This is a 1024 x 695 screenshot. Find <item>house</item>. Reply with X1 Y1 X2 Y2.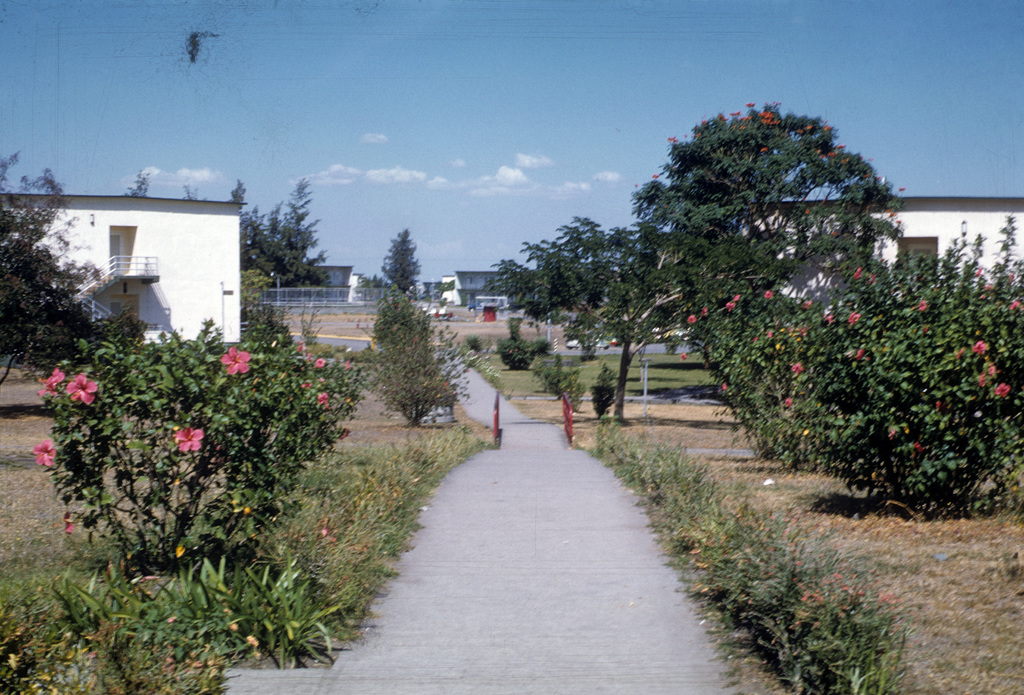
745 195 1023 326.
